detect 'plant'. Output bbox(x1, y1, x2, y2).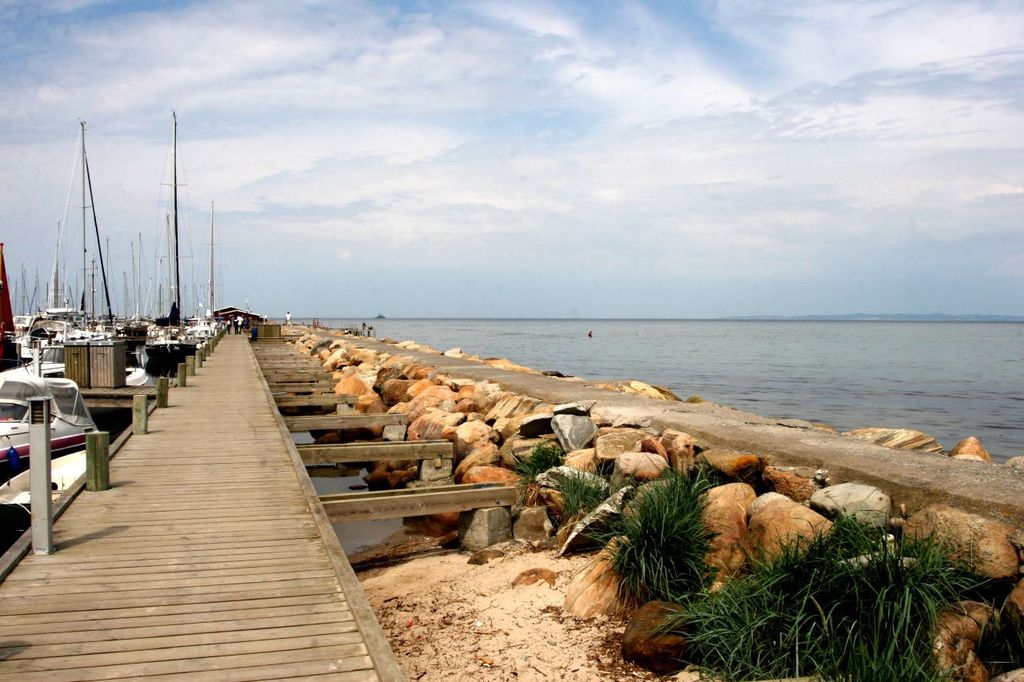
bbox(490, 437, 578, 493).
